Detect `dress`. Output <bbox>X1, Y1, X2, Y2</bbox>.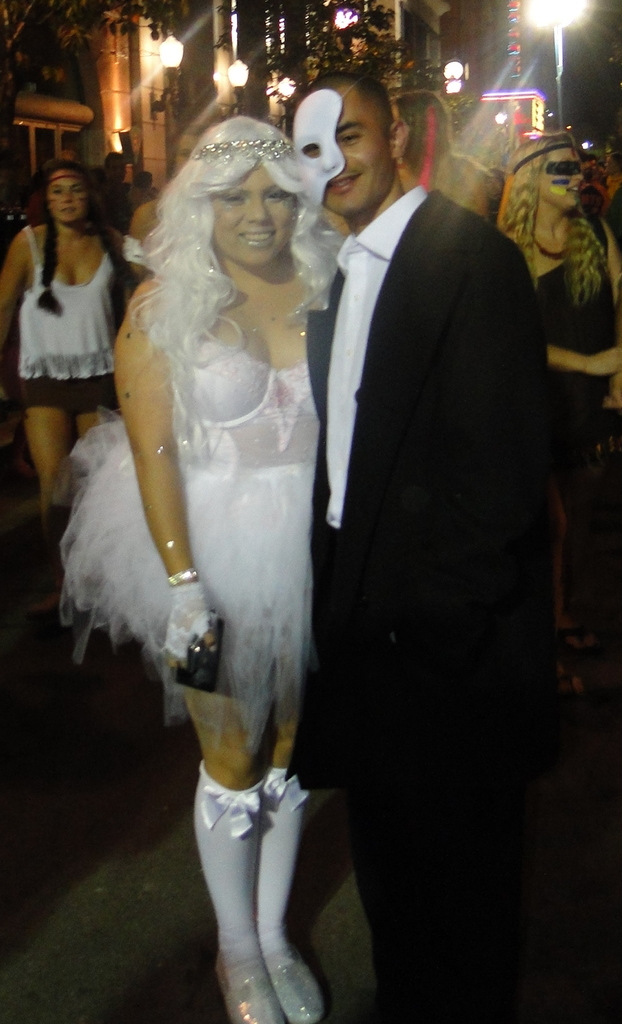
<bbox>56, 333, 317, 757</bbox>.
